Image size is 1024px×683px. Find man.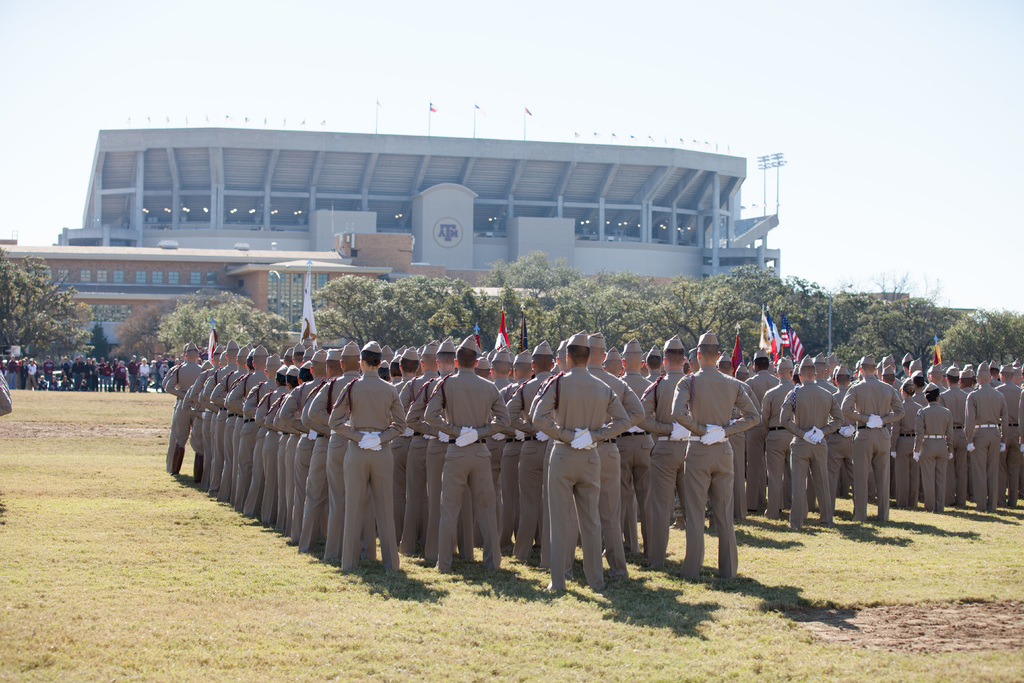
(394,341,445,568).
